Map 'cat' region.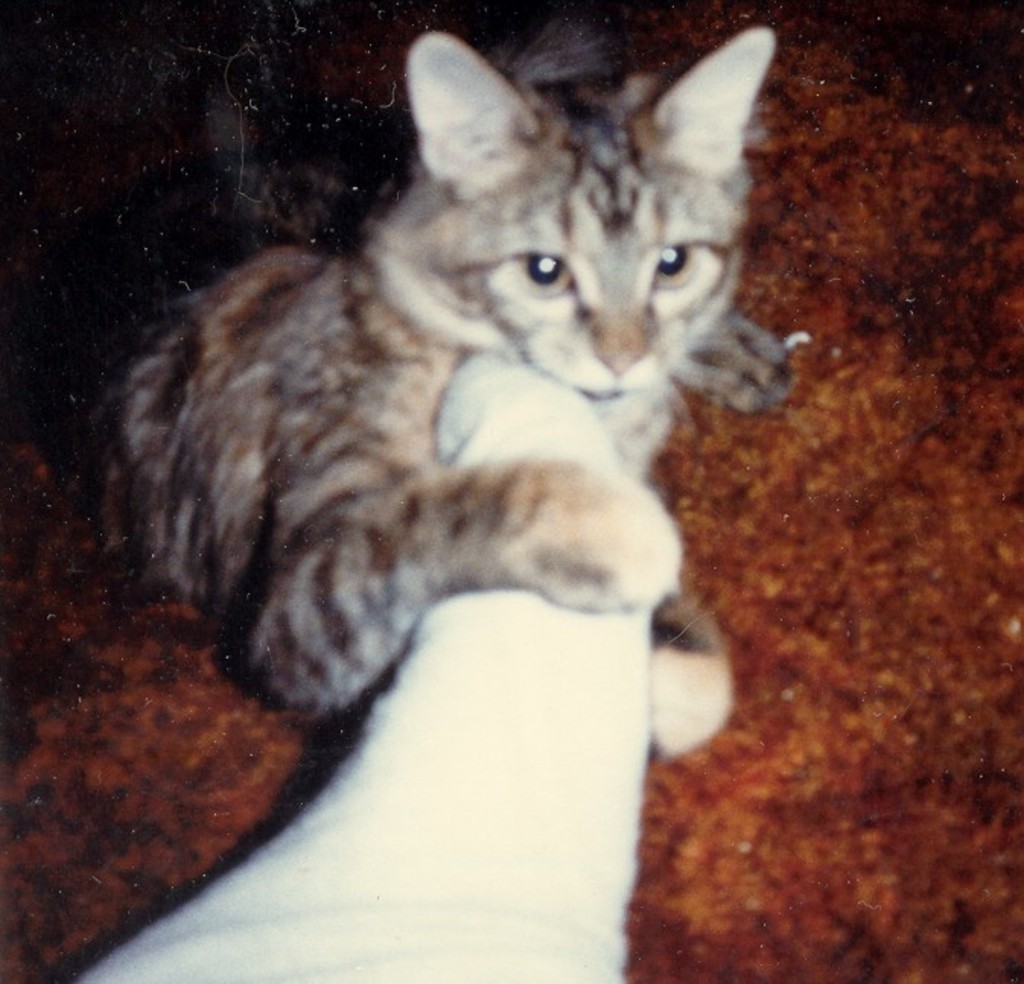
Mapped to {"left": 79, "top": 11, "right": 800, "bottom": 756}.
